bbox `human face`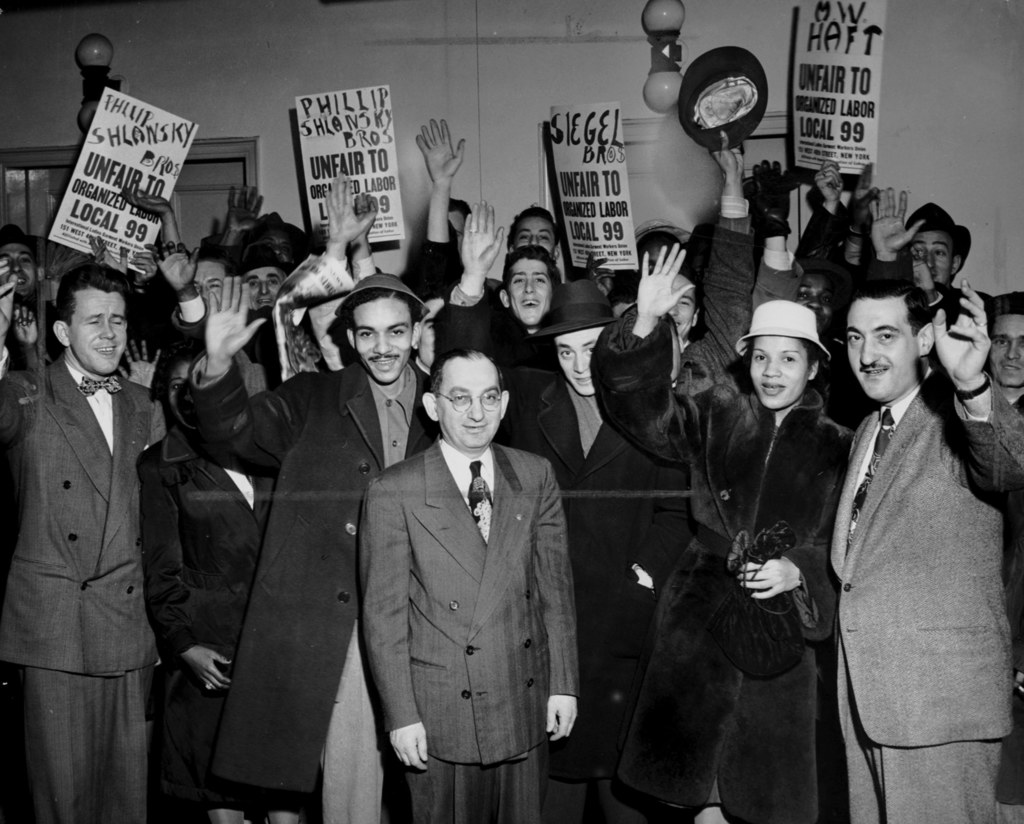
(left=0, top=243, right=41, bottom=297)
